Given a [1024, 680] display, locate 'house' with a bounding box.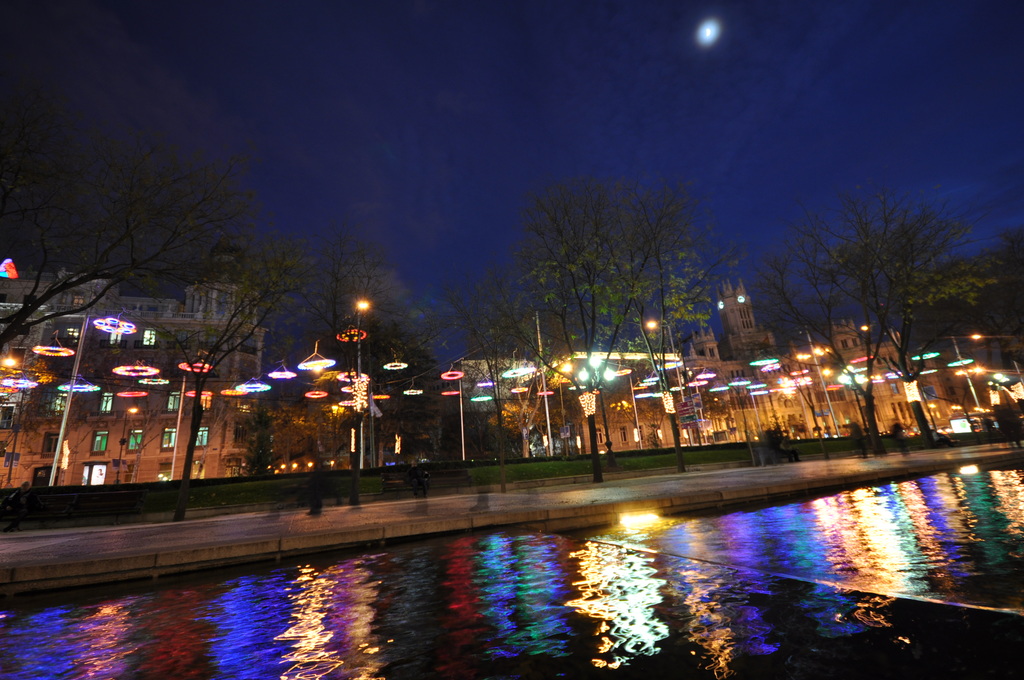
Located: (352, 360, 504, 475).
